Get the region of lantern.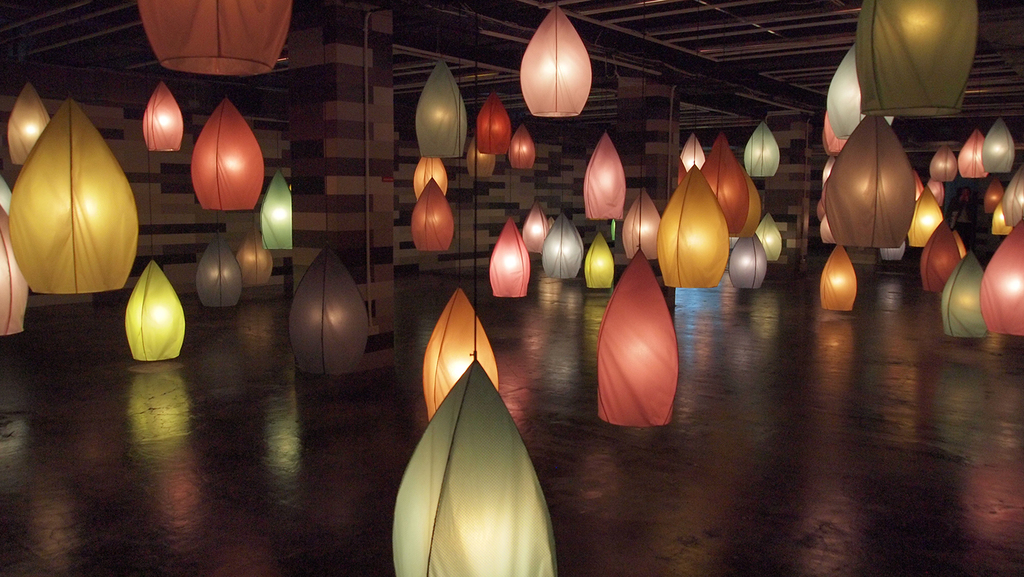
[x1=583, y1=231, x2=616, y2=289].
